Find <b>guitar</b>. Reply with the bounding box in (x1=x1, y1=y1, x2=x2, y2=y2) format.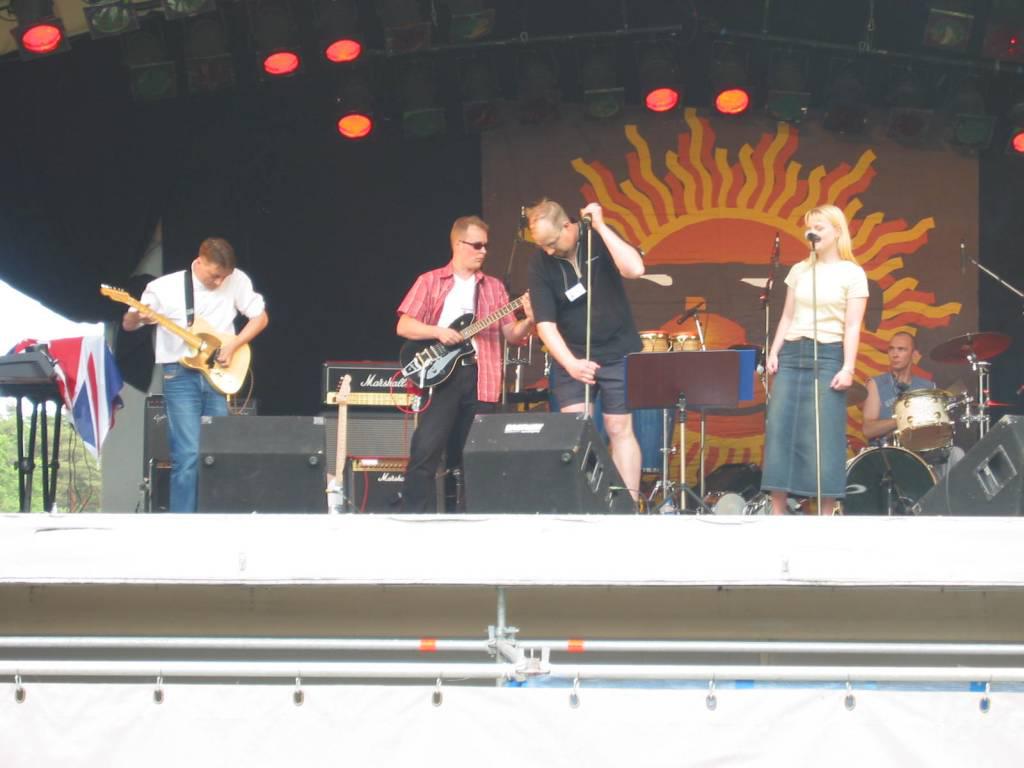
(x1=125, y1=281, x2=262, y2=397).
